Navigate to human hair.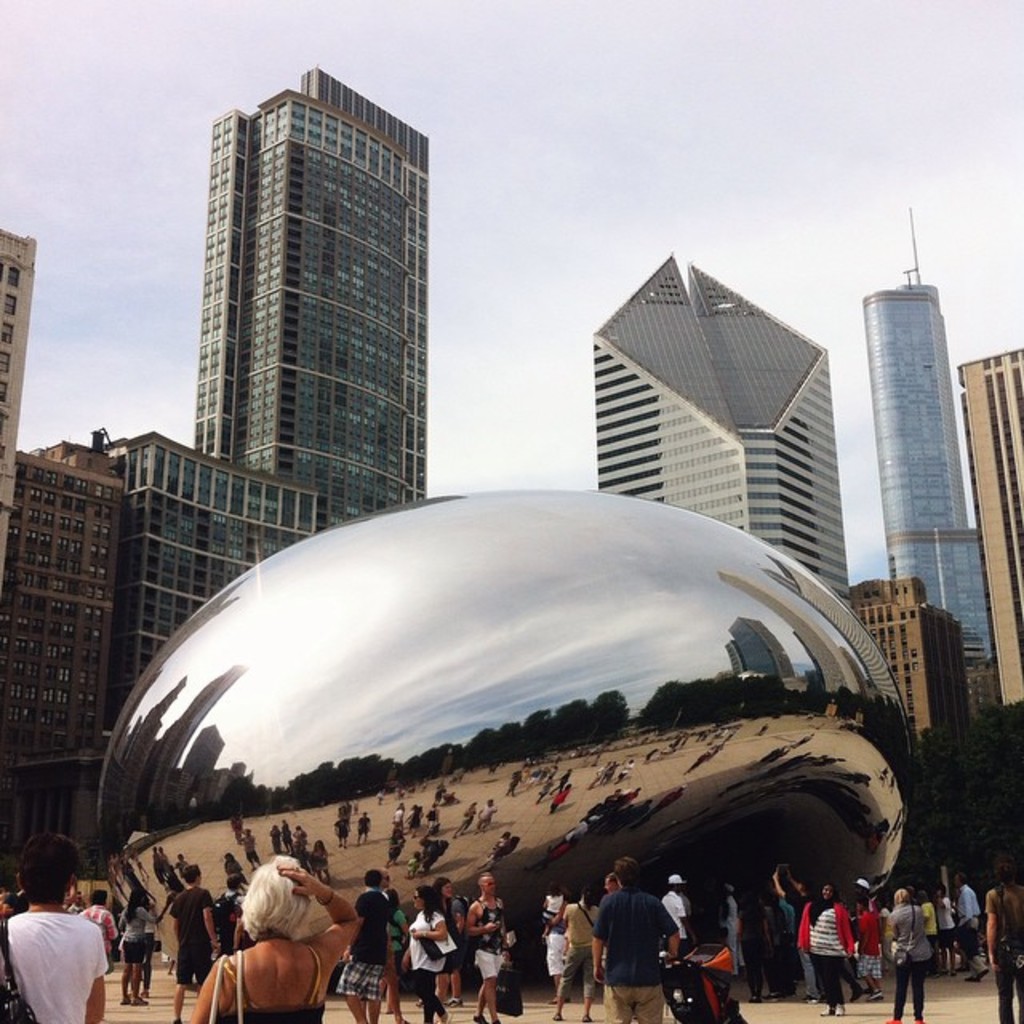
Navigation target: (611, 854, 645, 894).
